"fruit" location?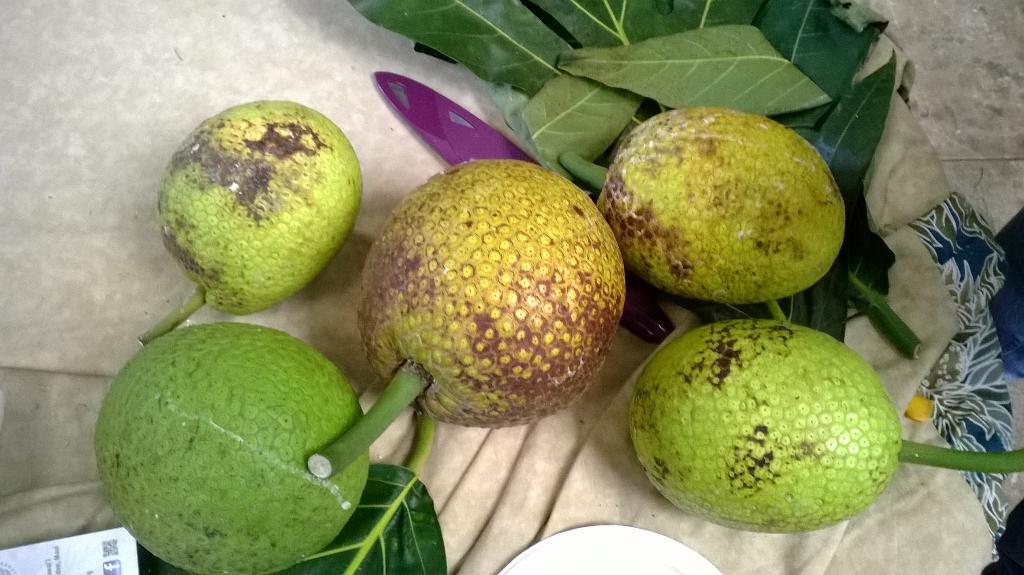
[304,158,621,480]
